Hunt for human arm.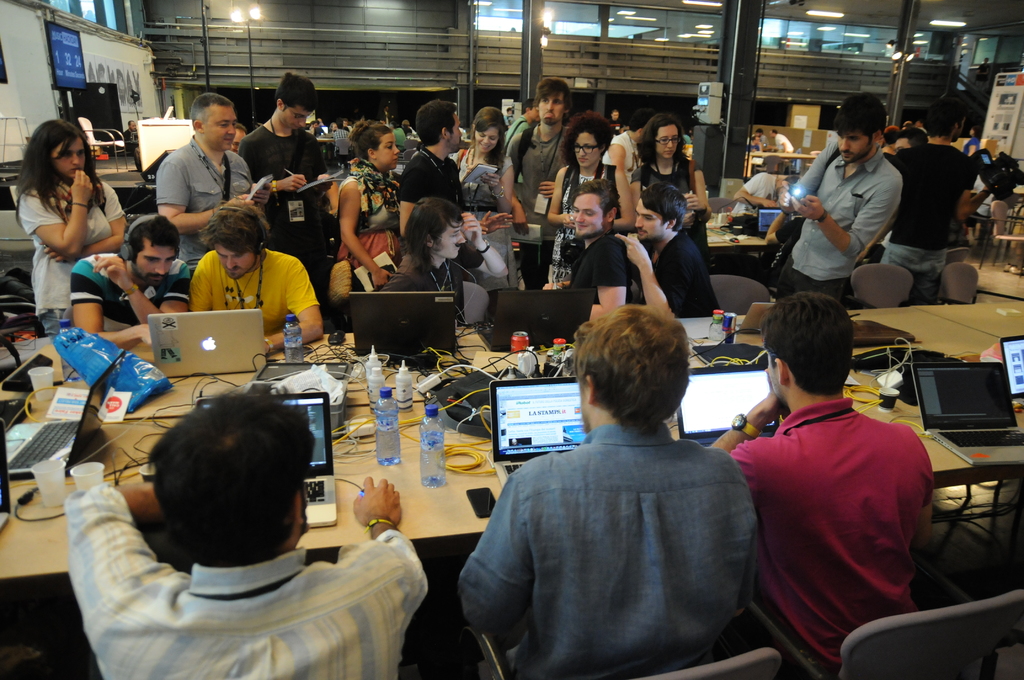
Hunted down at bbox=[65, 245, 164, 359].
